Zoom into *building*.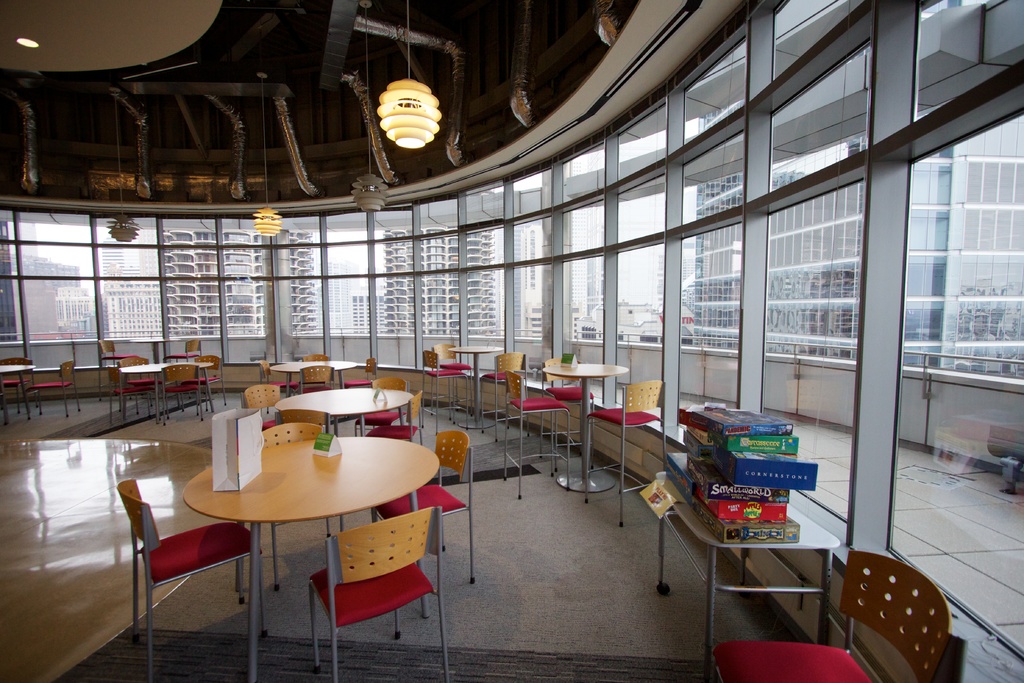
Zoom target: 319, 261, 360, 333.
